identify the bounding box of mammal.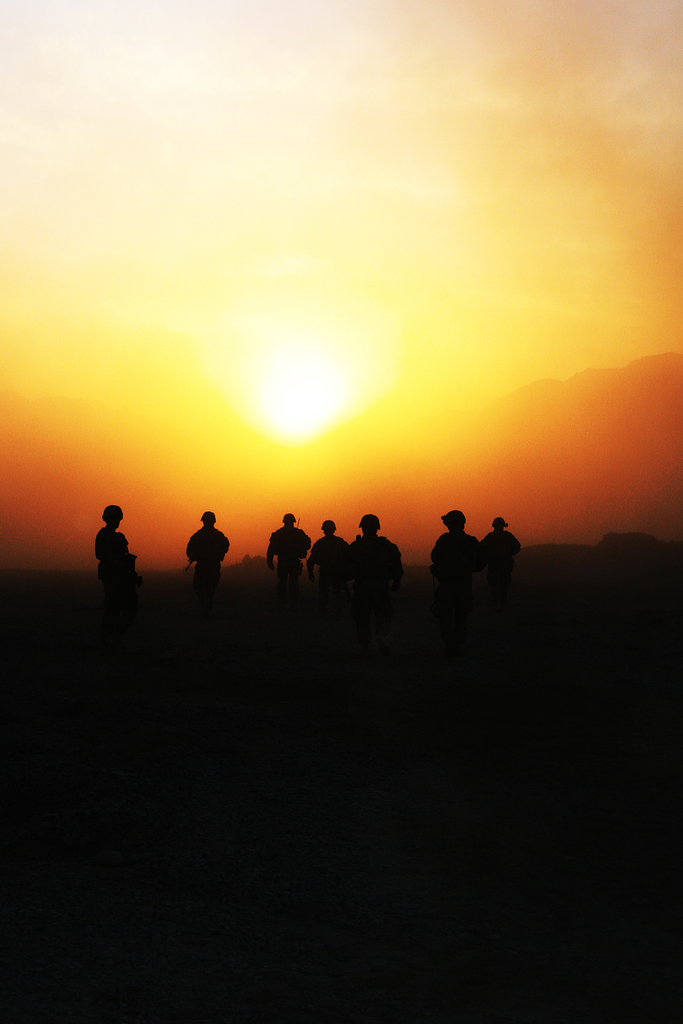
box(434, 509, 480, 605).
